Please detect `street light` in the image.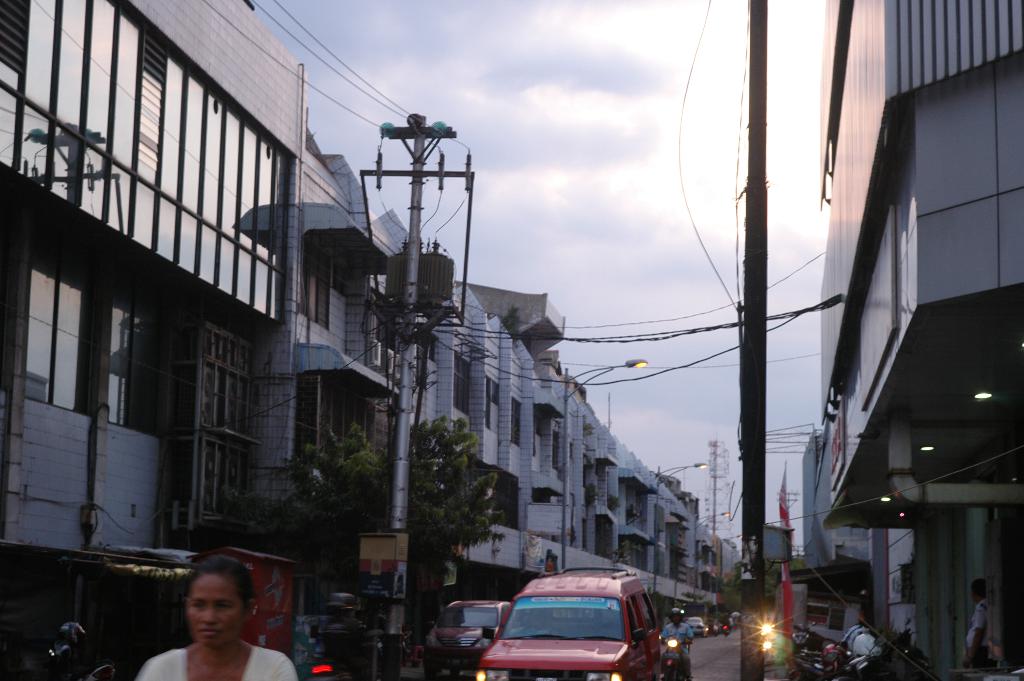
643 462 708 602.
